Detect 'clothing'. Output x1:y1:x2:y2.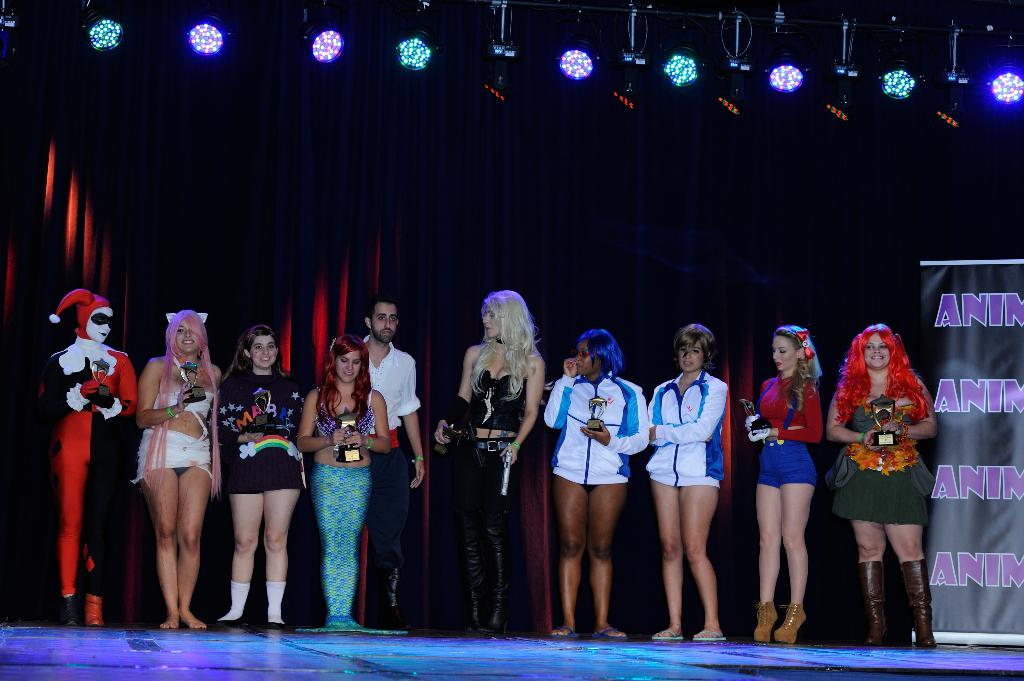
213:364:300:486.
